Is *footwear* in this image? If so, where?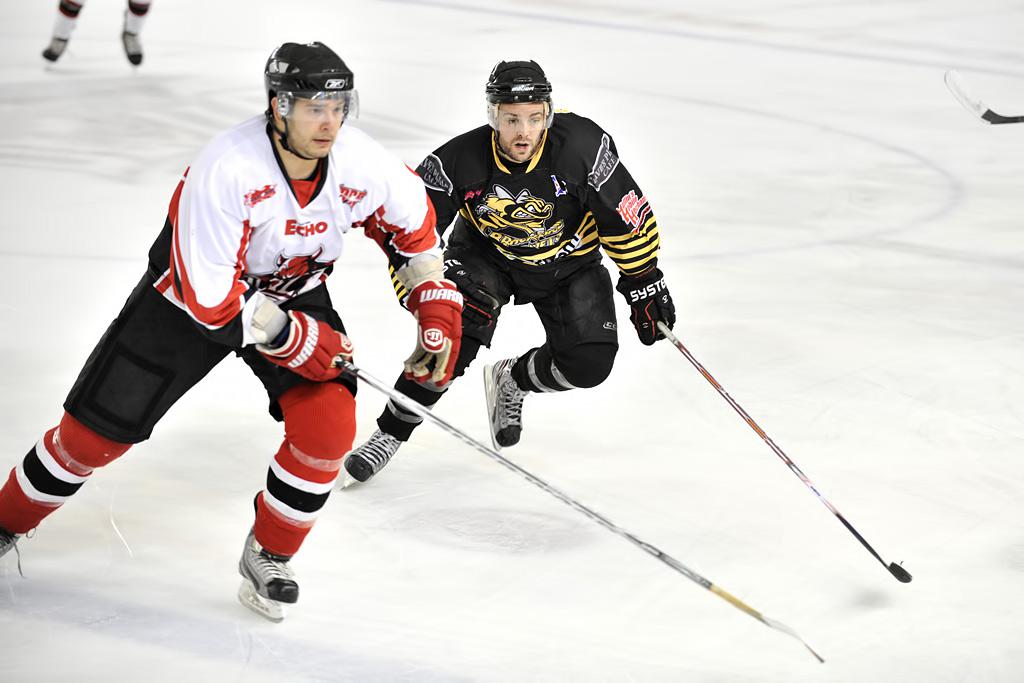
Yes, at box=[344, 421, 402, 485].
